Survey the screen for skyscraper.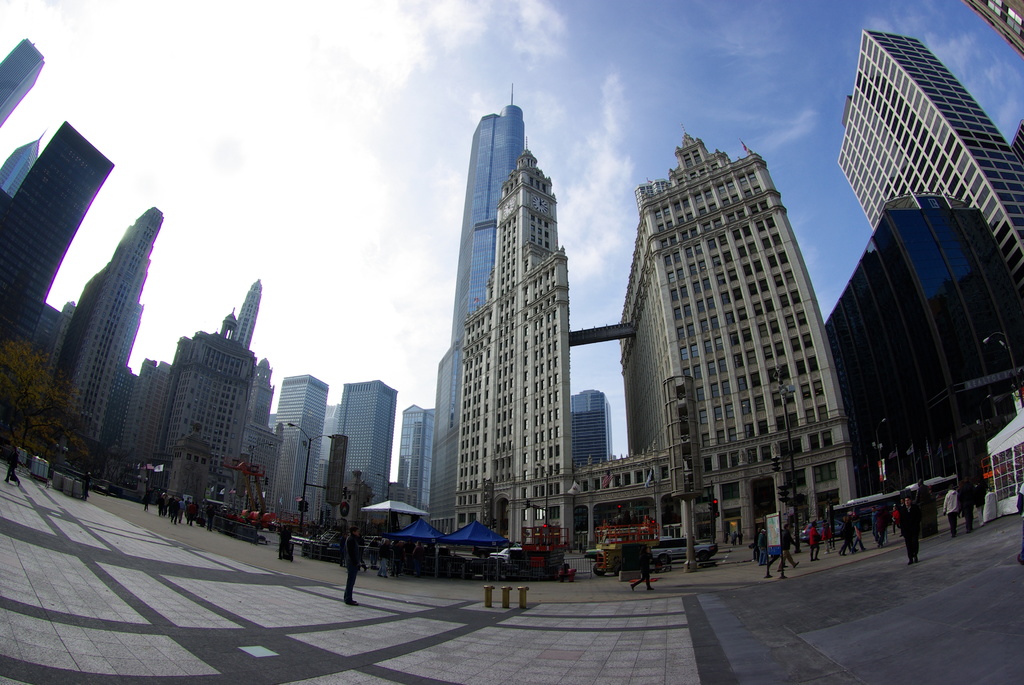
Survey found: (left=412, top=68, right=586, bottom=585).
